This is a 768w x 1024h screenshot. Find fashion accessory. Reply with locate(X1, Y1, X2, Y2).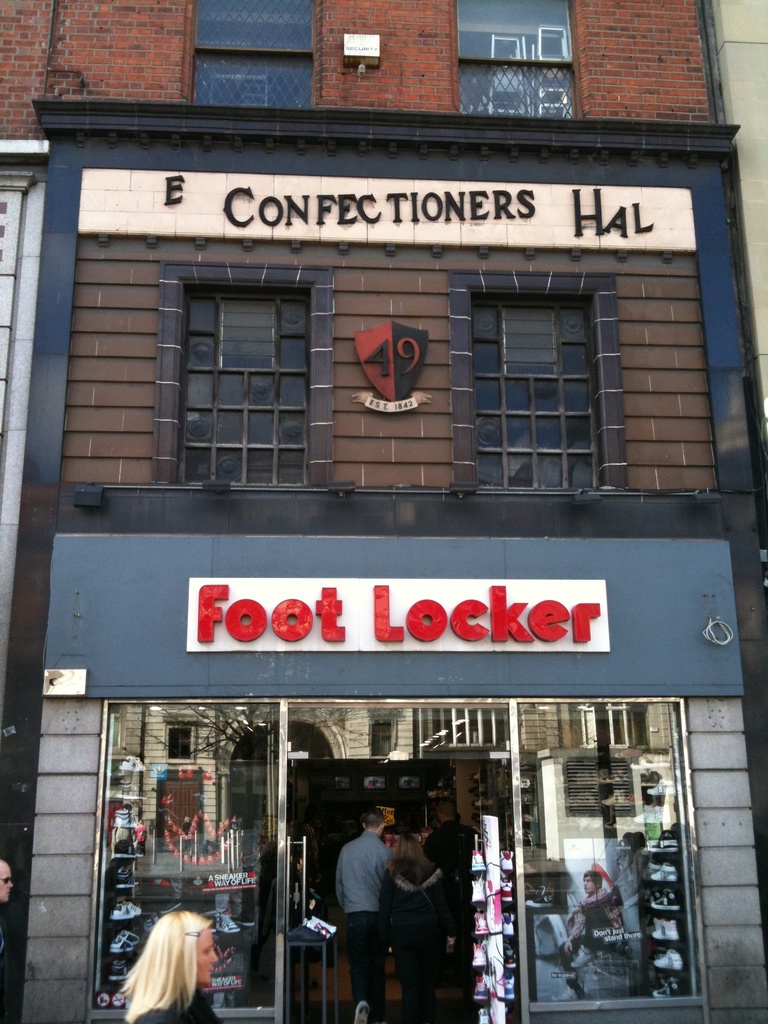
locate(108, 961, 132, 986).
